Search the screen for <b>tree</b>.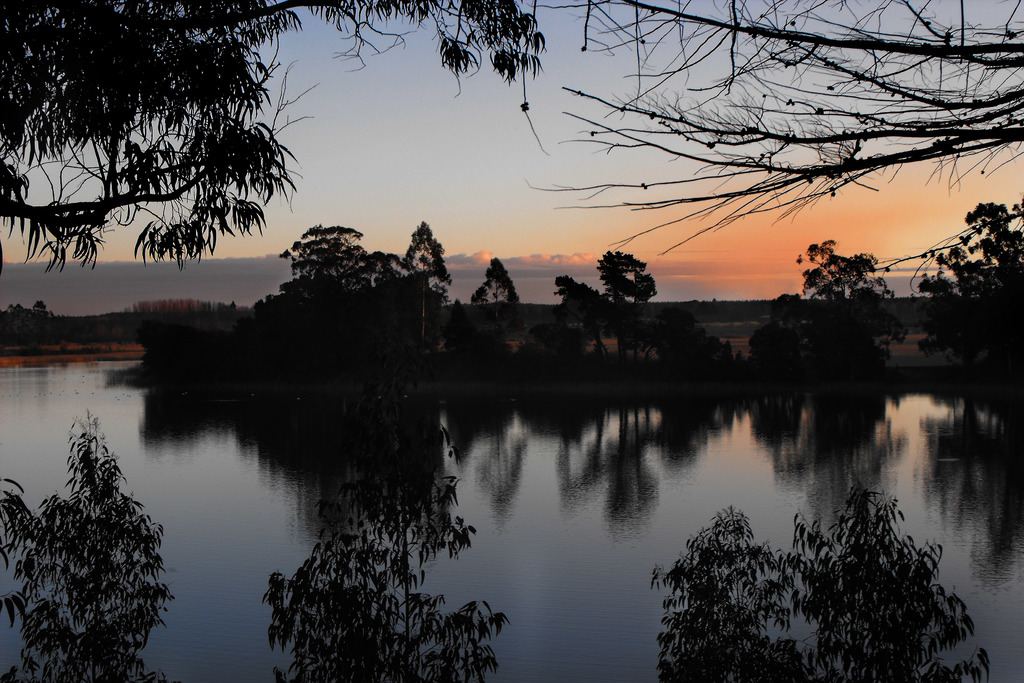
Found at box(749, 238, 910, 374).
